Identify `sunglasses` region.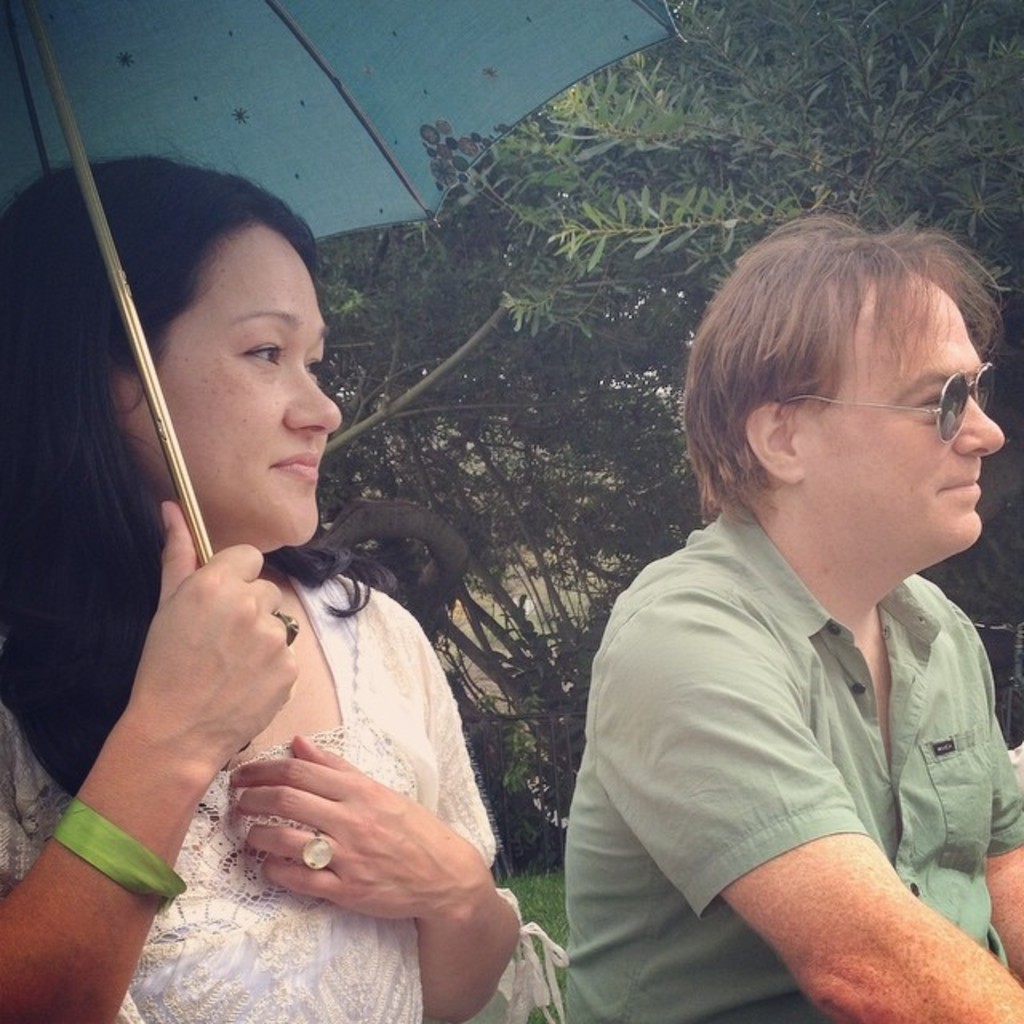
Region: BBox(781, 355, 1000, 446).
